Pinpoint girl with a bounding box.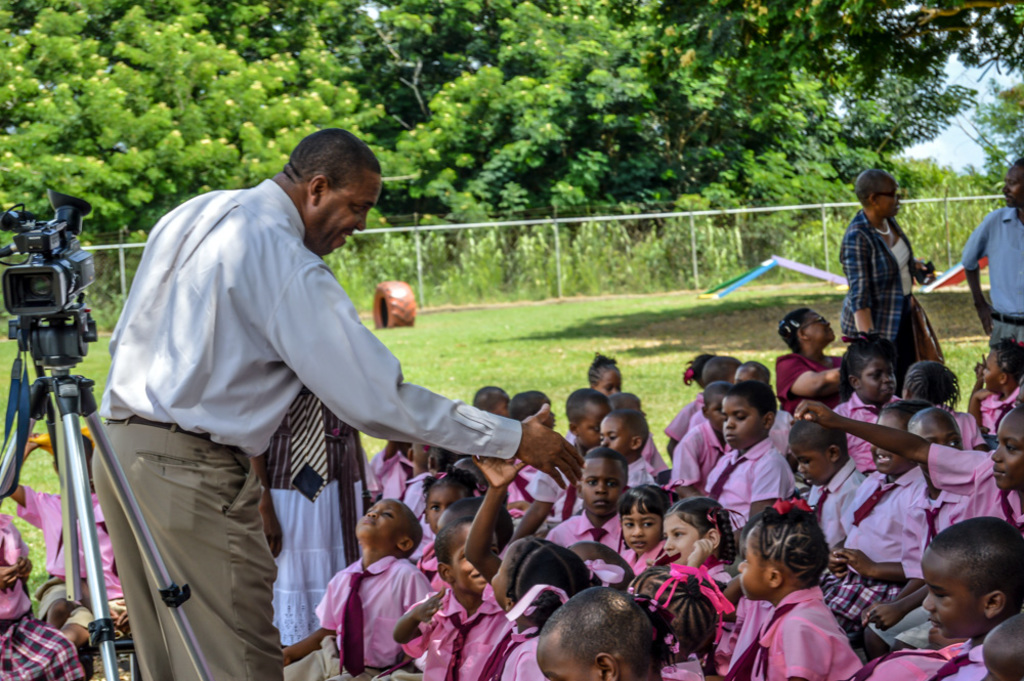
bbox=[736, 495, 867, 680].
